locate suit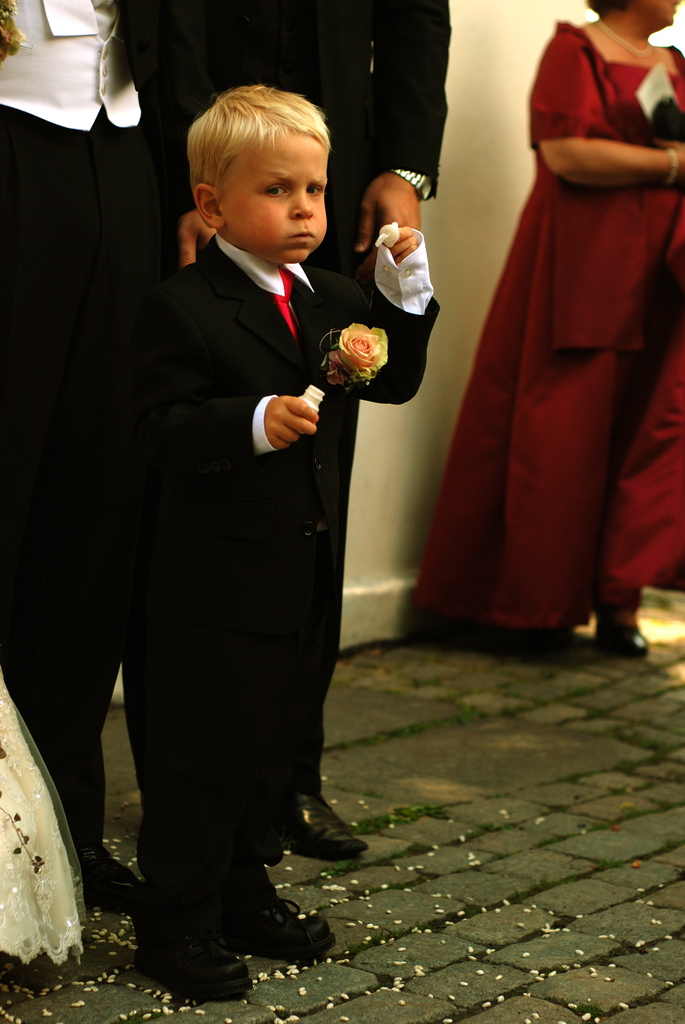
<region>79, 0, 450, 854</region>
